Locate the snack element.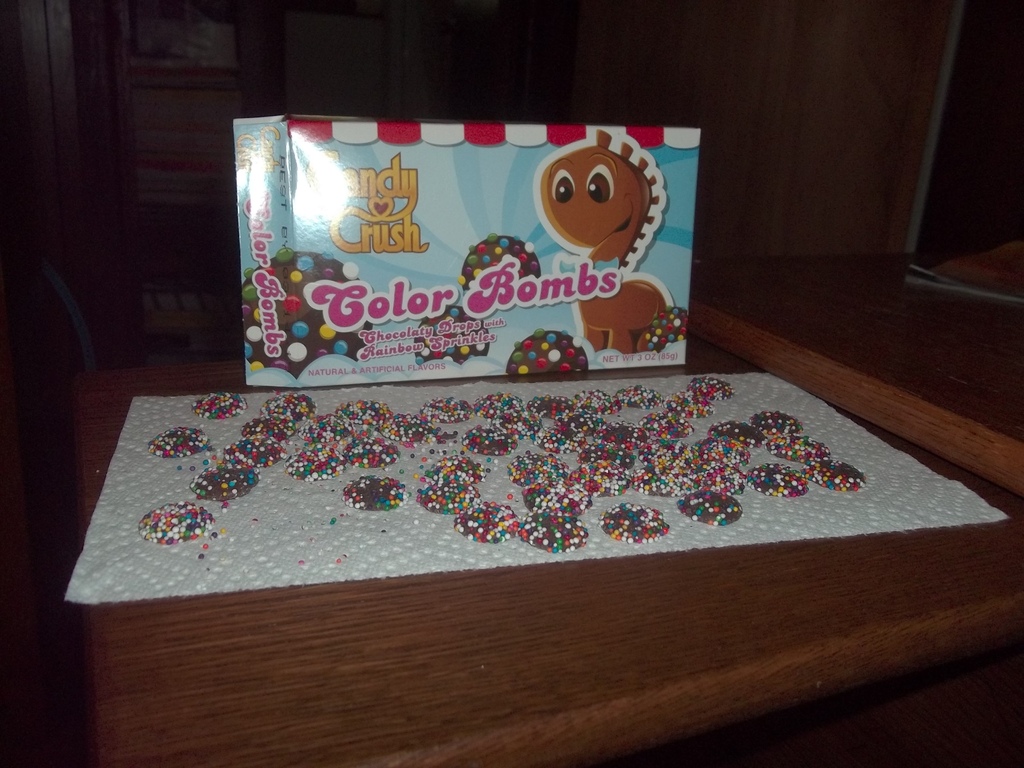
Element bbox: 573:463:628:496.
